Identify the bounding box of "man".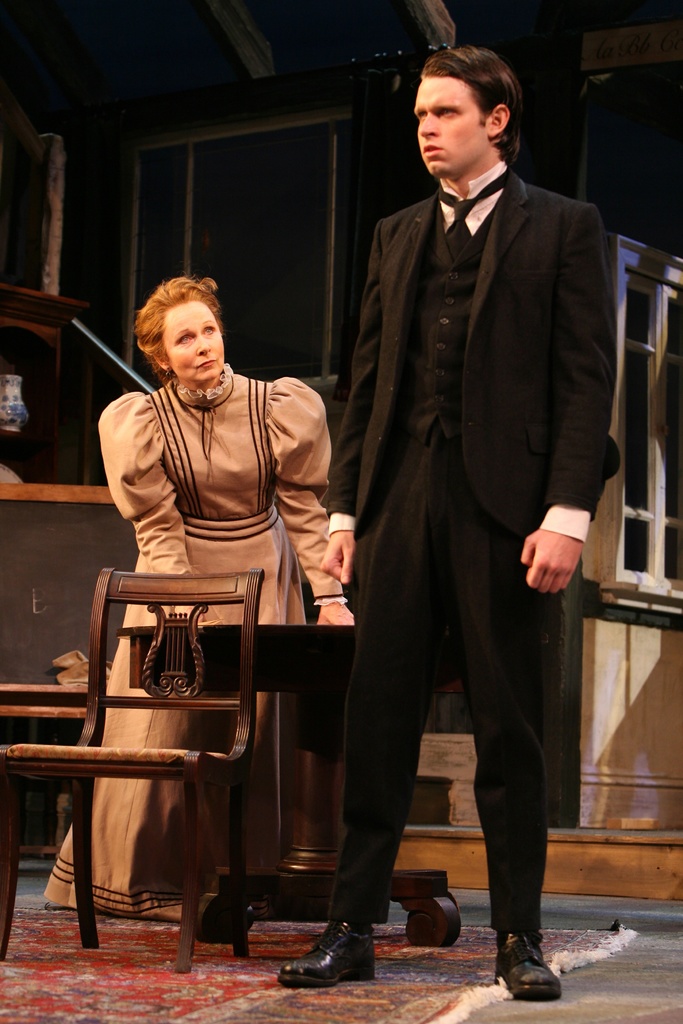
{"x1": 311, "y1": 54, "x2": 606, "y2": 955}.
